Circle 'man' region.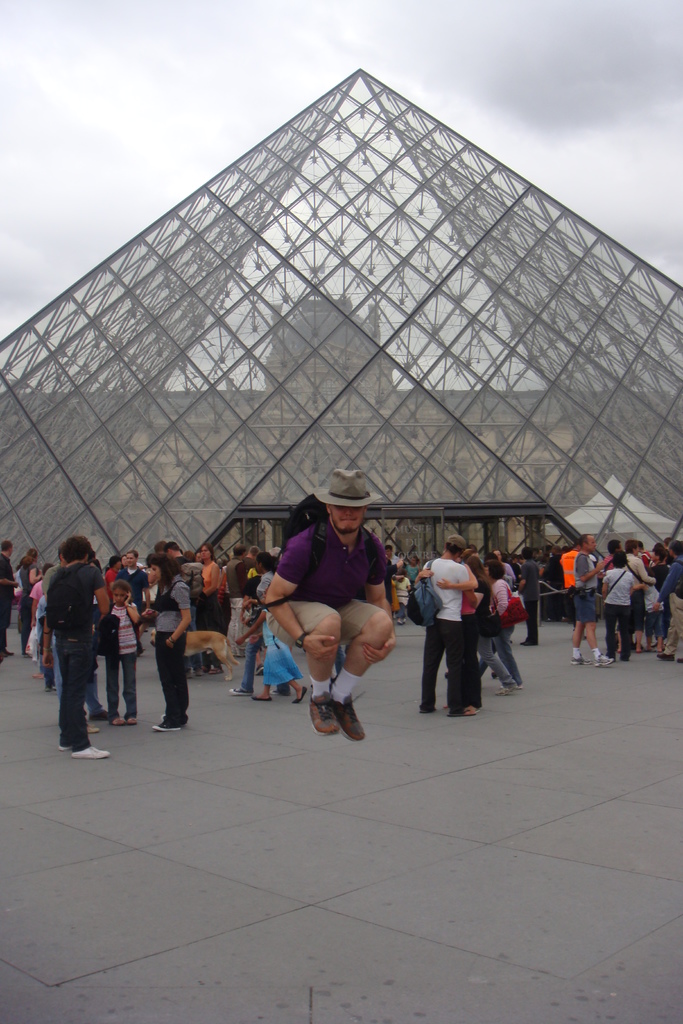
Region: <region>411, 535, 482, 717</region>.
